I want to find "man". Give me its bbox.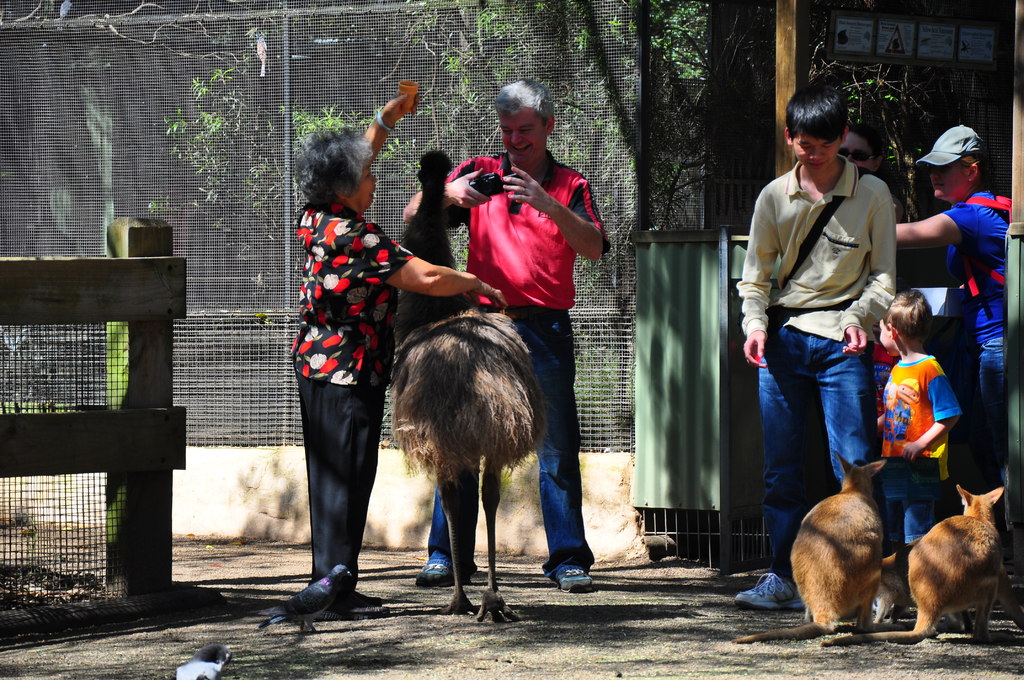
(x1=399, y1=70, x2=611, y2=597).
